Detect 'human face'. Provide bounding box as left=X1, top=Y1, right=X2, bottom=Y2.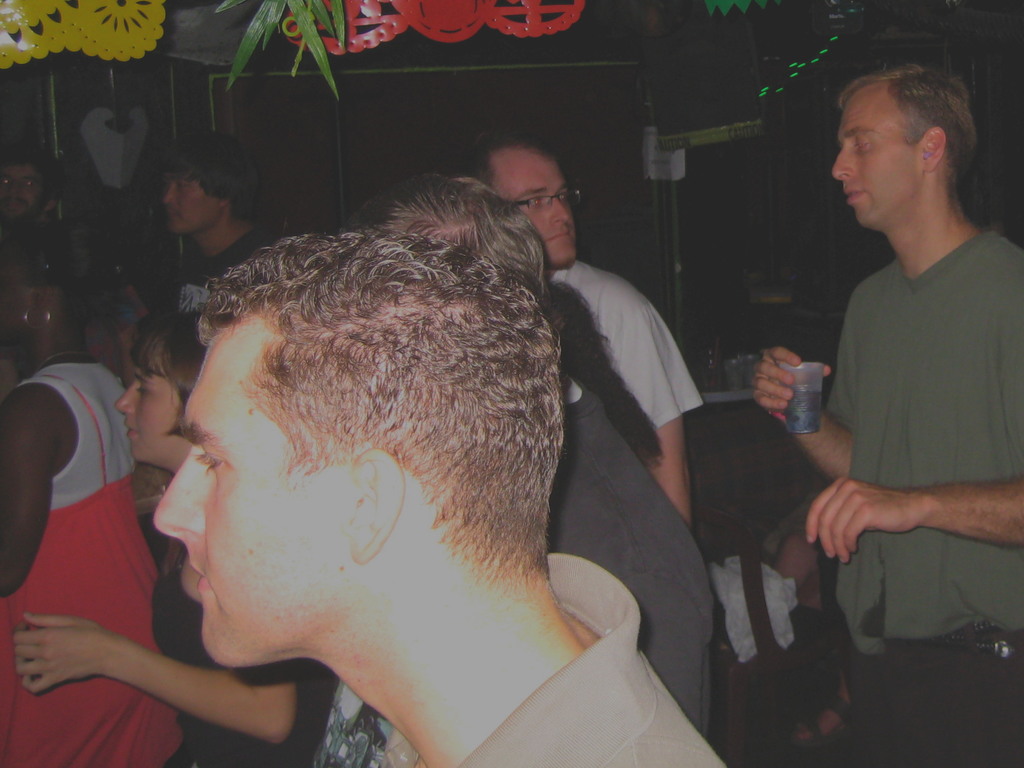
left=498, top=151, right=576, bottom=267.
